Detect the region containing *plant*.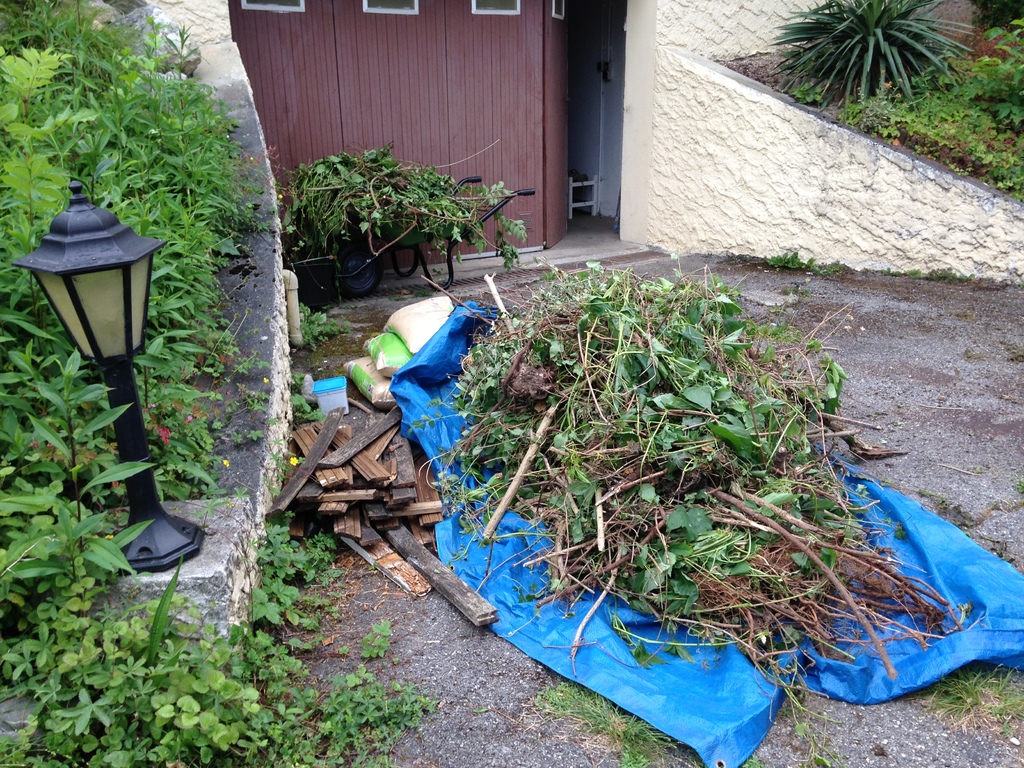
{"left": 316, "top": 664, "right": 431, "bottom": 767}.
